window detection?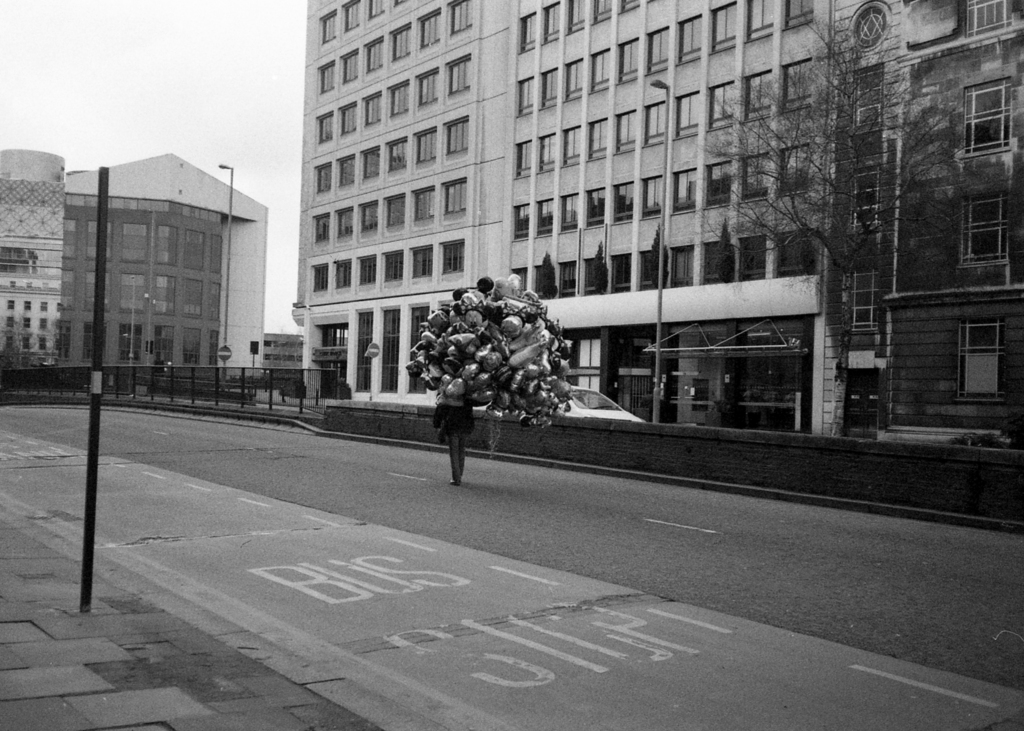
region(410, 186, 435, 222)
